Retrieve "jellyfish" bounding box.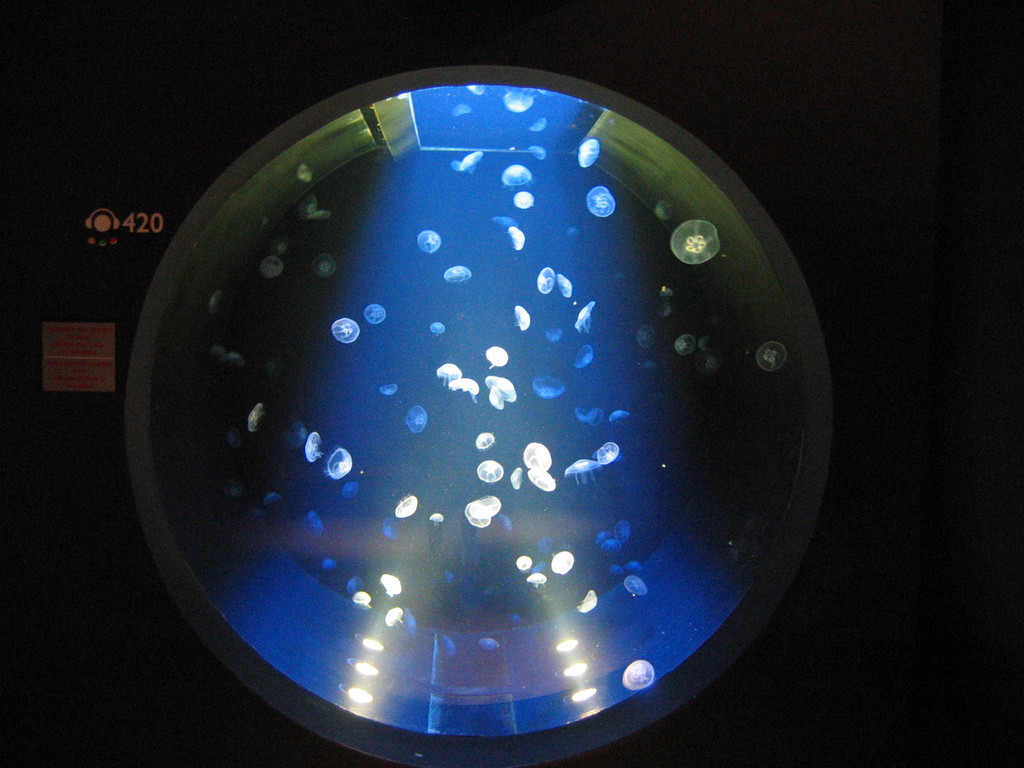
Bounding box: bbox=(256, 495, 283, 508).
